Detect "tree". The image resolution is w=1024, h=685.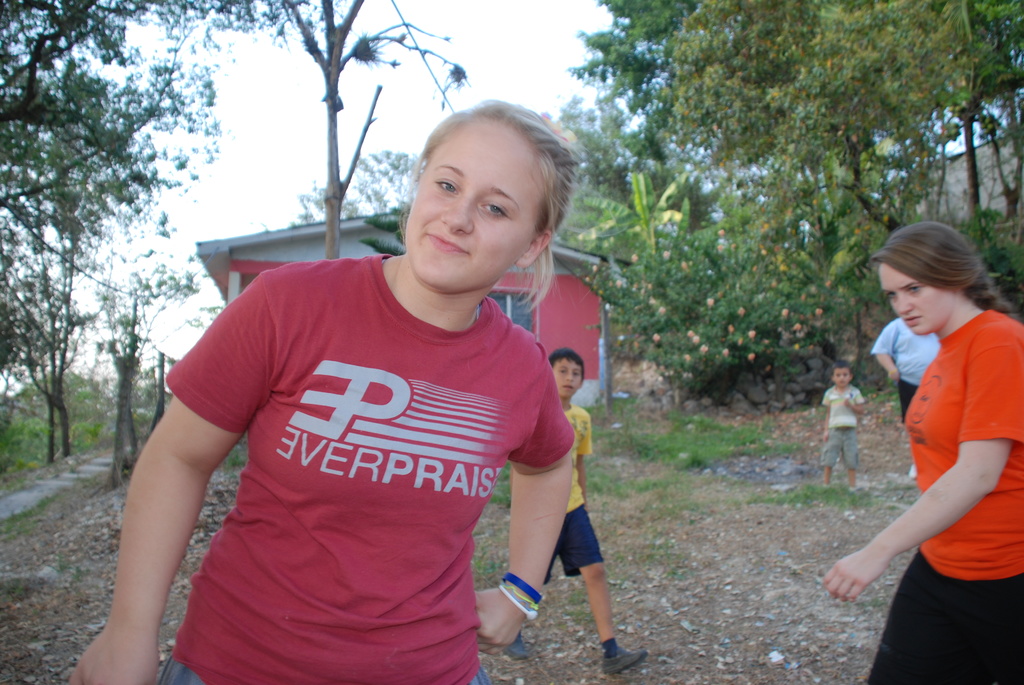
(left=14, top=44, right=195, bottom=478).
